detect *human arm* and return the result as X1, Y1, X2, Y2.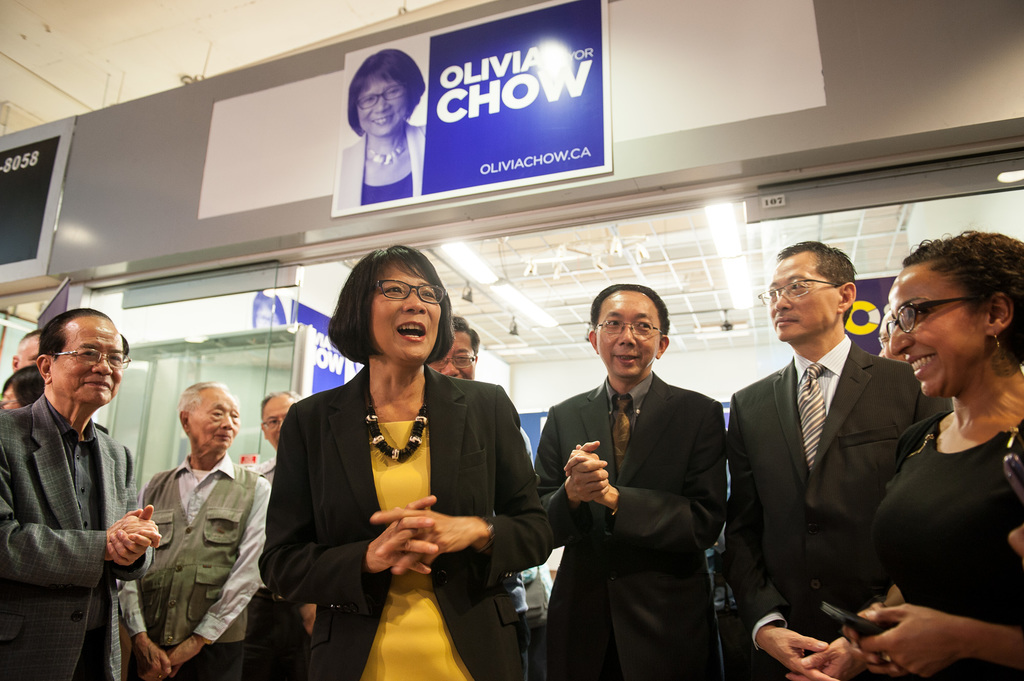
139, 474, 270, 680.
